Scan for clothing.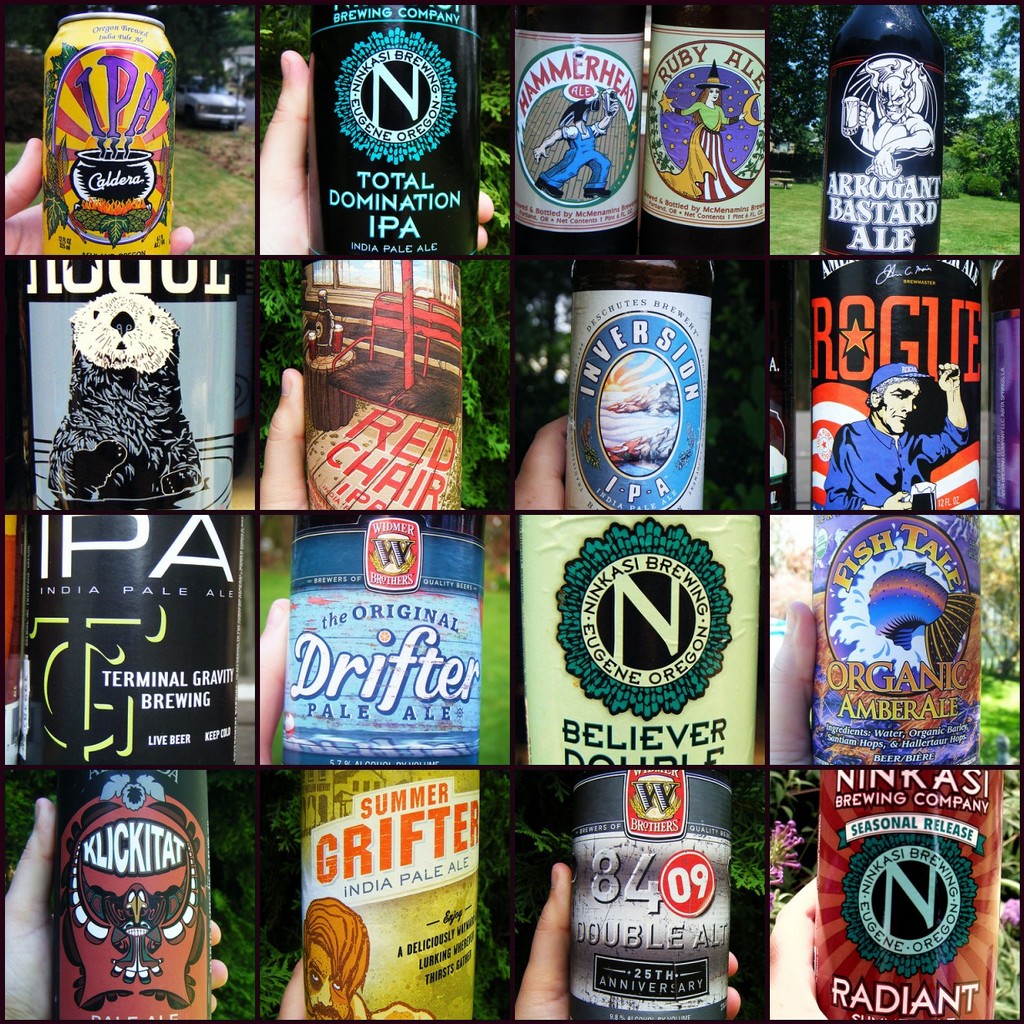
Scan result: l=827, t=399, r=989, b=502.
